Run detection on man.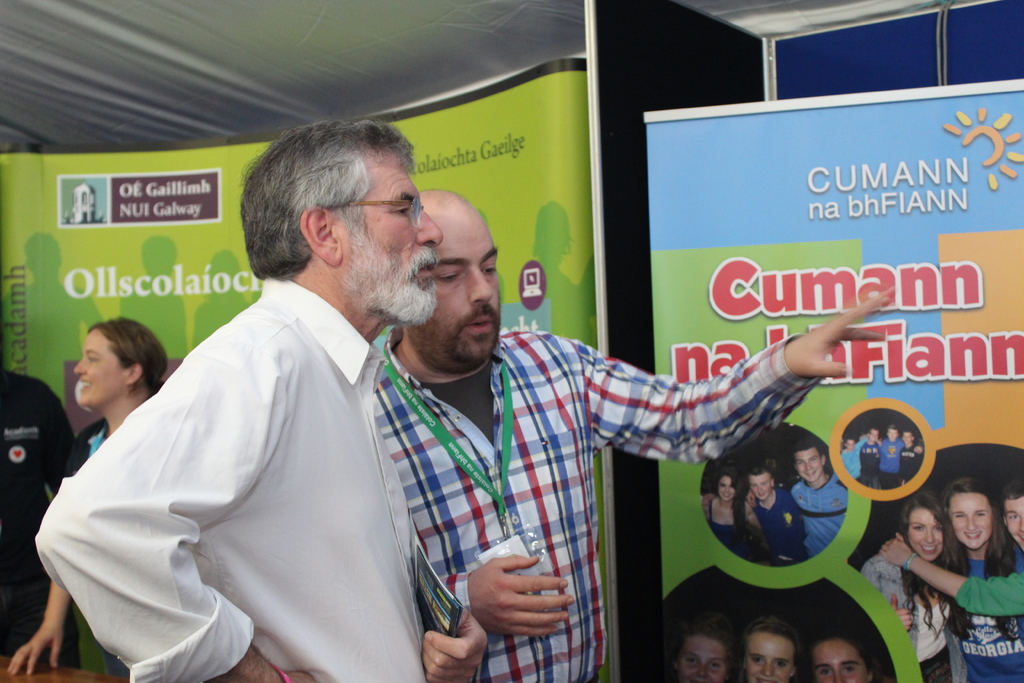
Result: BBox(703, 470, 819, 563).
